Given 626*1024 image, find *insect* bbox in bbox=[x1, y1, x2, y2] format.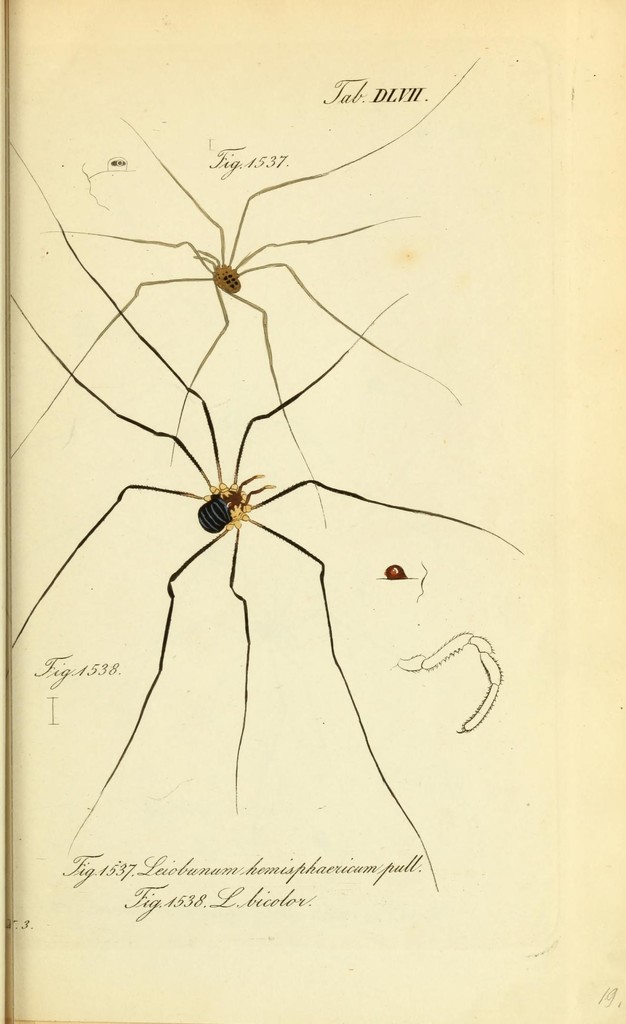
bbox=[6, 57, 479, 528].
